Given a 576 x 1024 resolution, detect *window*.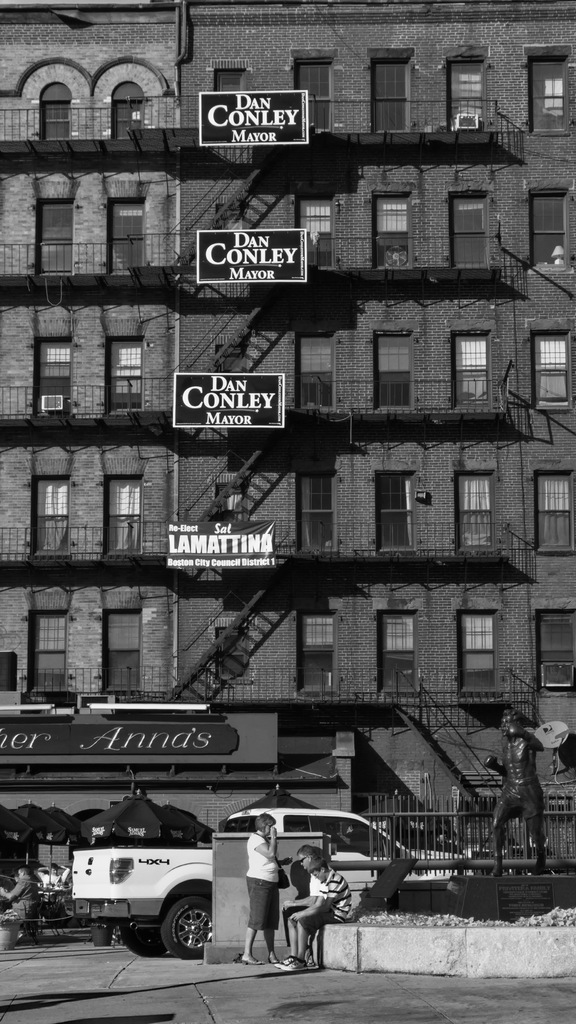
x1=536, y1=475, x2=575, y2=545.
